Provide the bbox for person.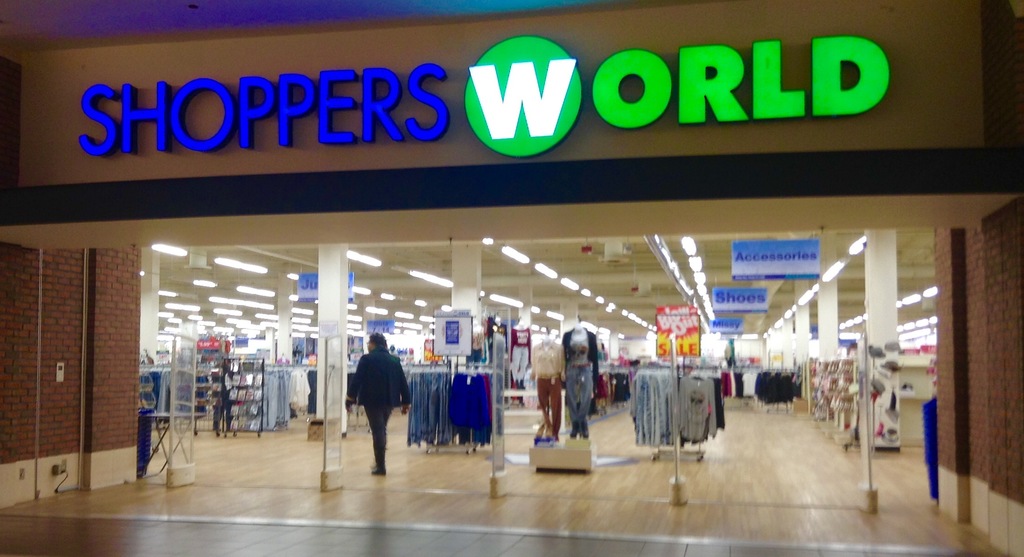
[530, 331, 569, 440].
